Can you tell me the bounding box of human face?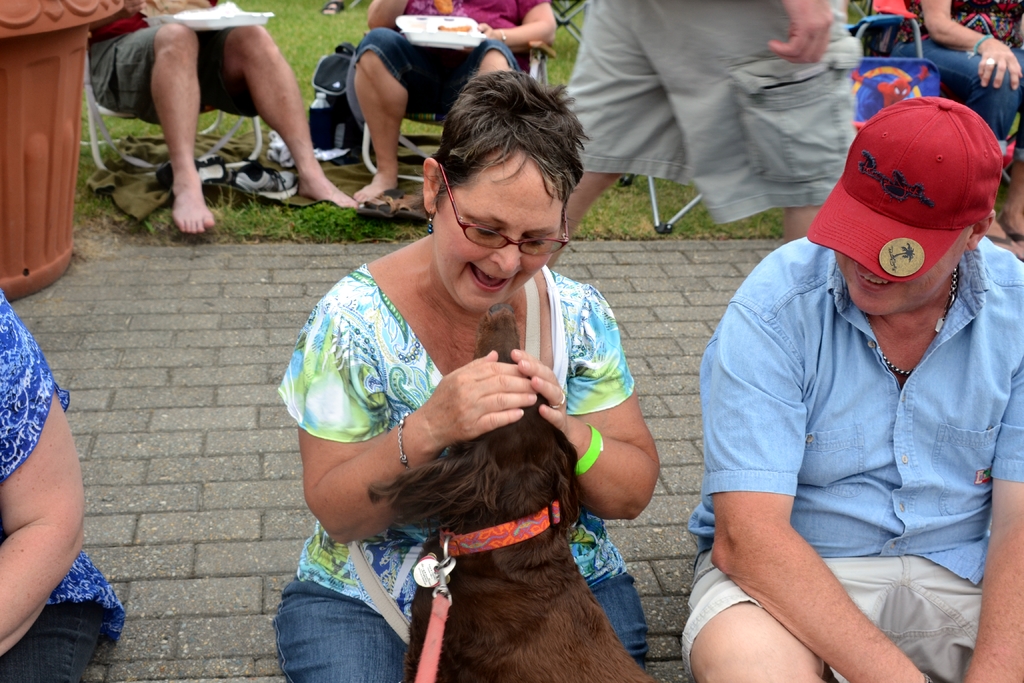
x1=435, y1=156, x2=558, y2=309.
